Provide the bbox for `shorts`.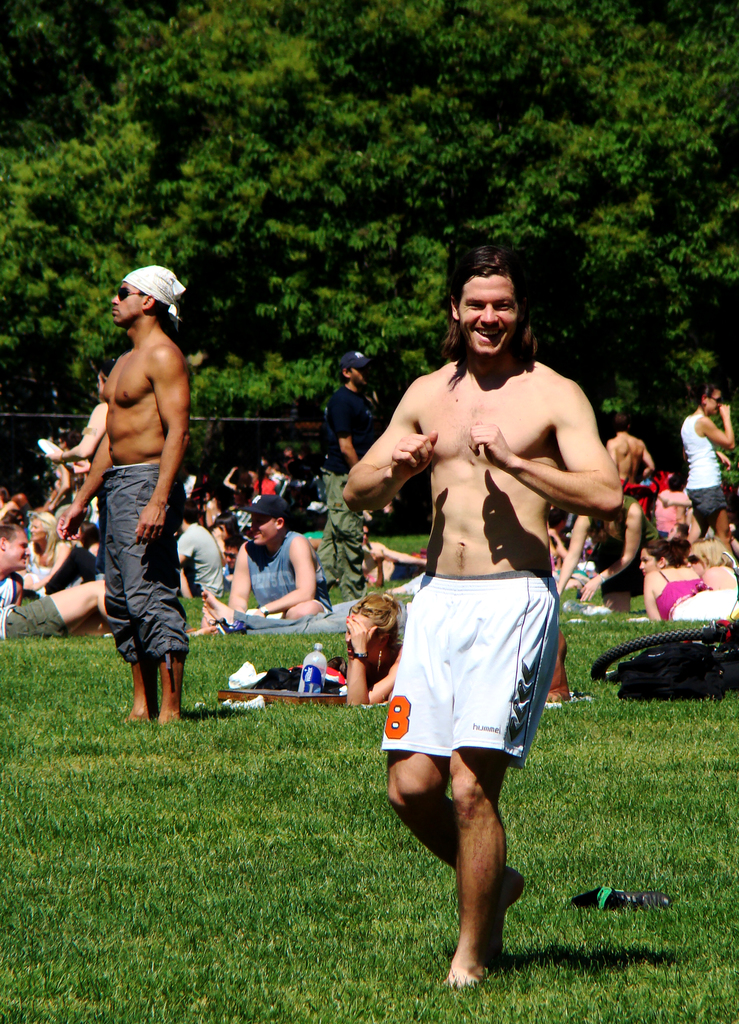
BBox(687, 480, 729, 520).
